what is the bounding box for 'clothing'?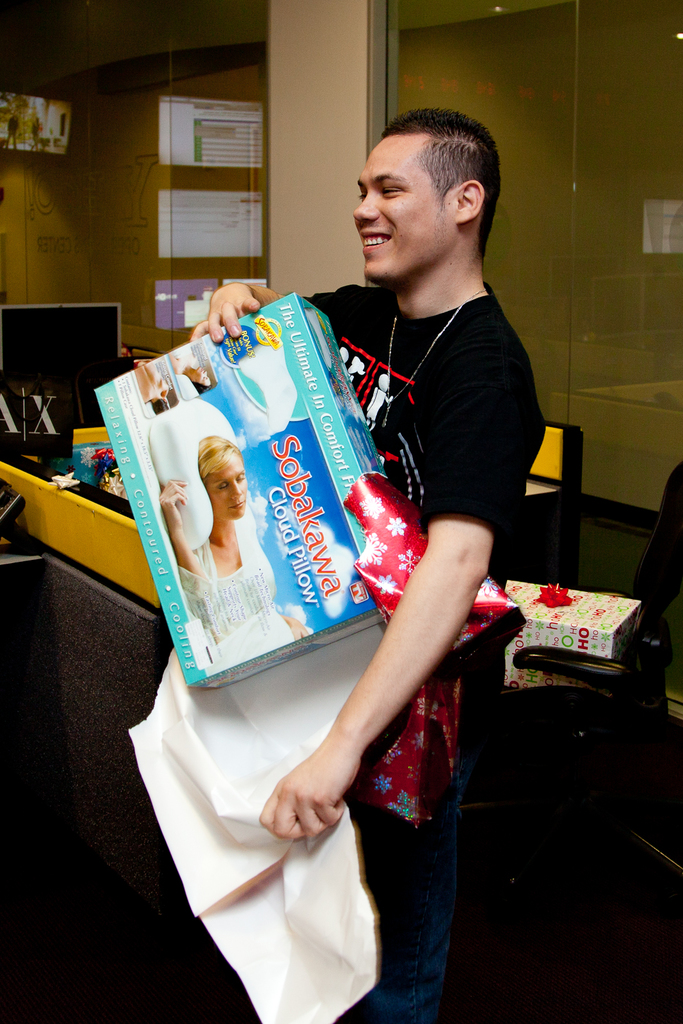
180:522:290:669.
